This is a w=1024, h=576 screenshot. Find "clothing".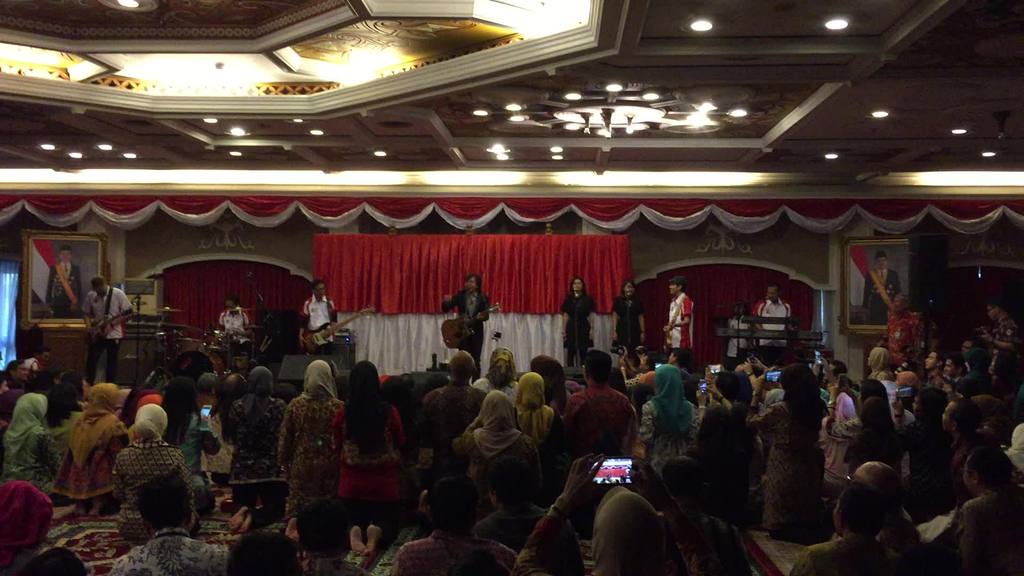
Bounding box: 650 360 699 454.
